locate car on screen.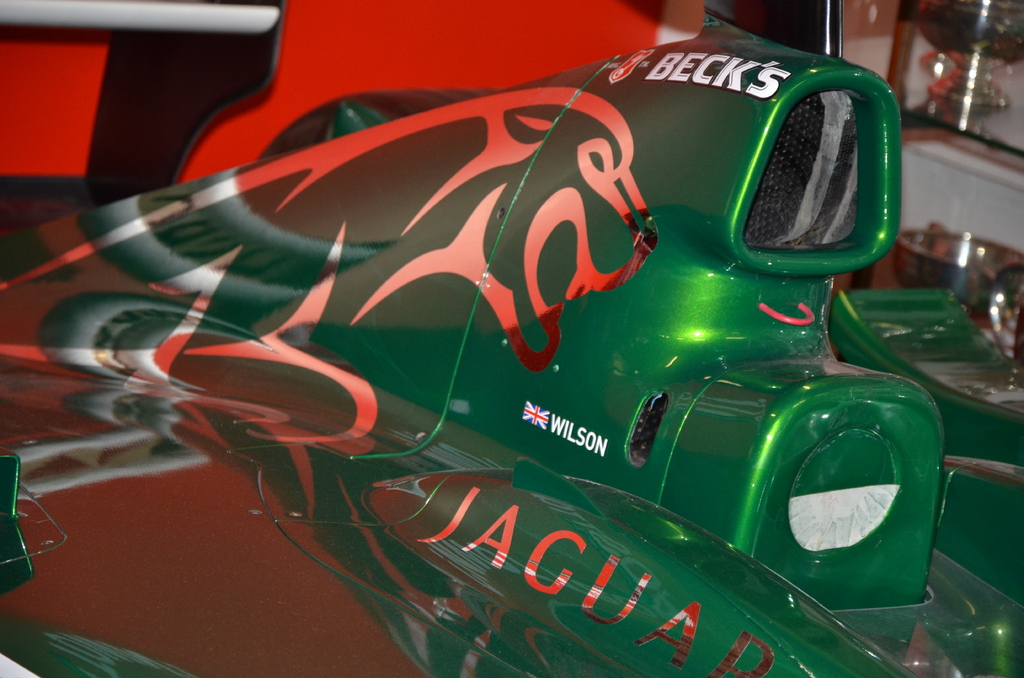
On screen at 0,0,1023,677.
